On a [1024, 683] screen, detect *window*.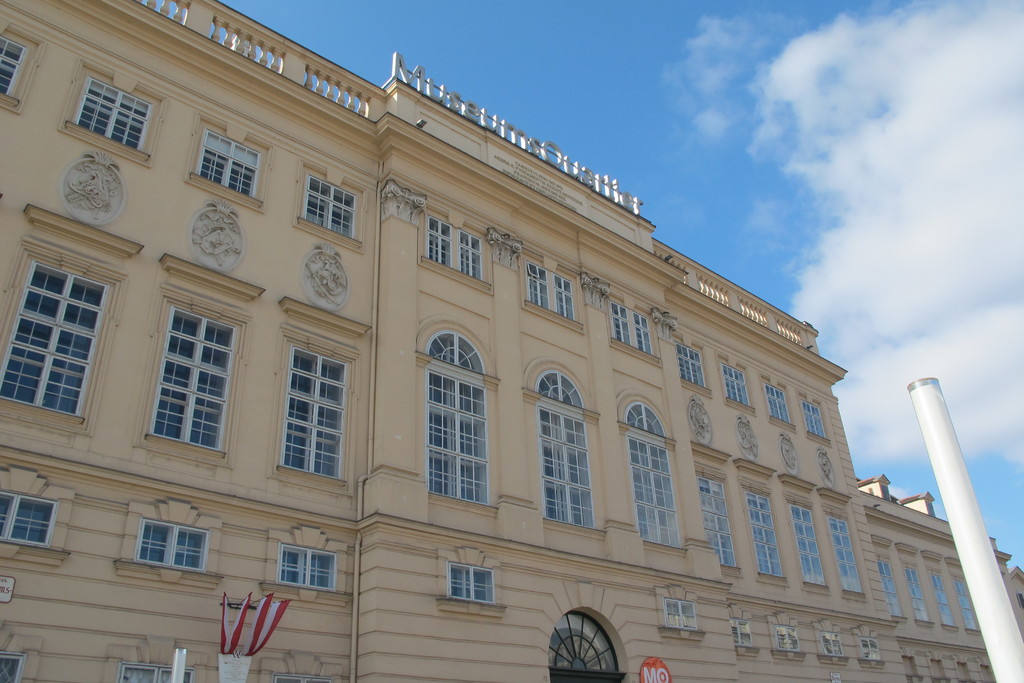
(604, 294, 663, 361).
